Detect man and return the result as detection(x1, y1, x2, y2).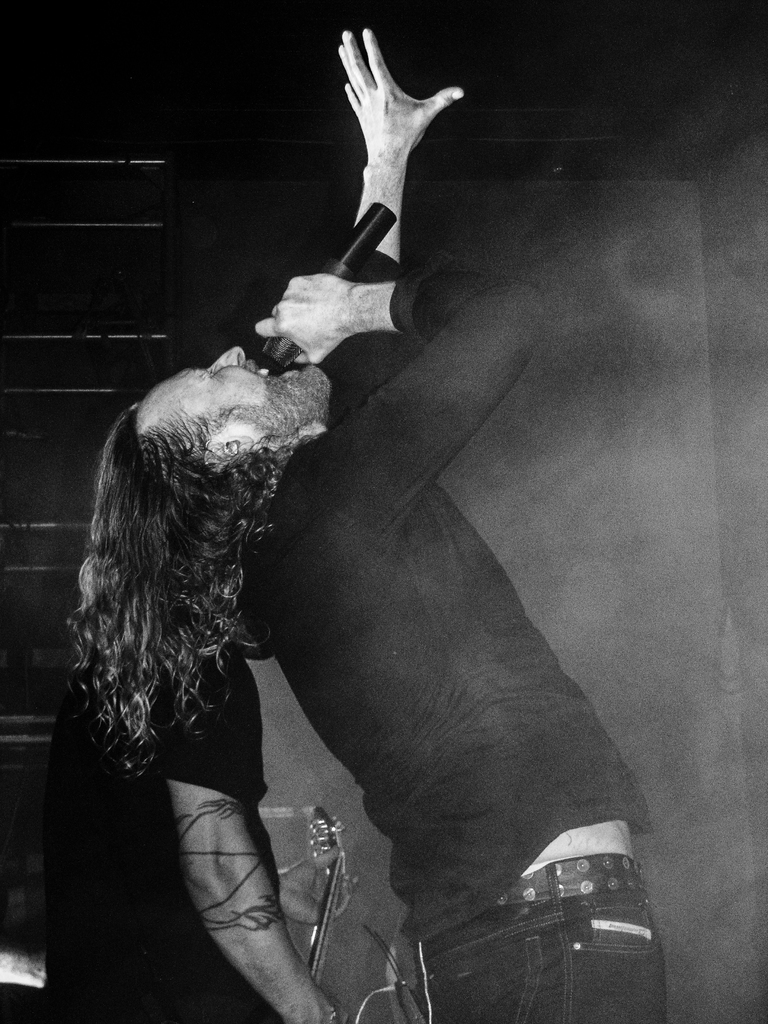
detection(47, 18, 675, 1023).
